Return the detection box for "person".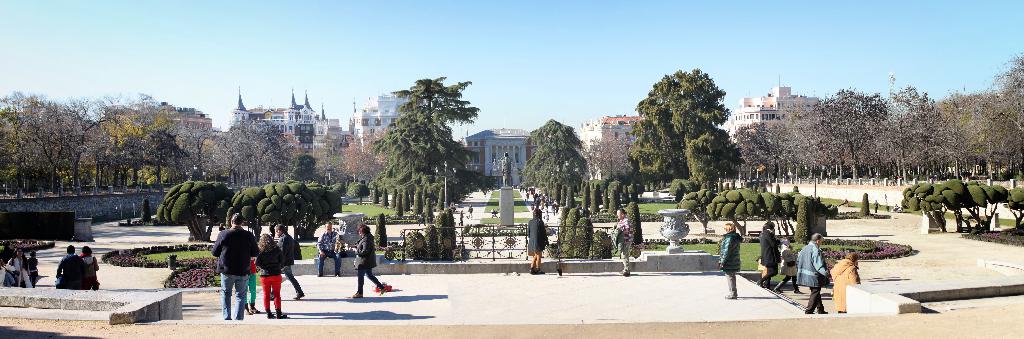
(left=273, top=225, right=310, bottom=301).
